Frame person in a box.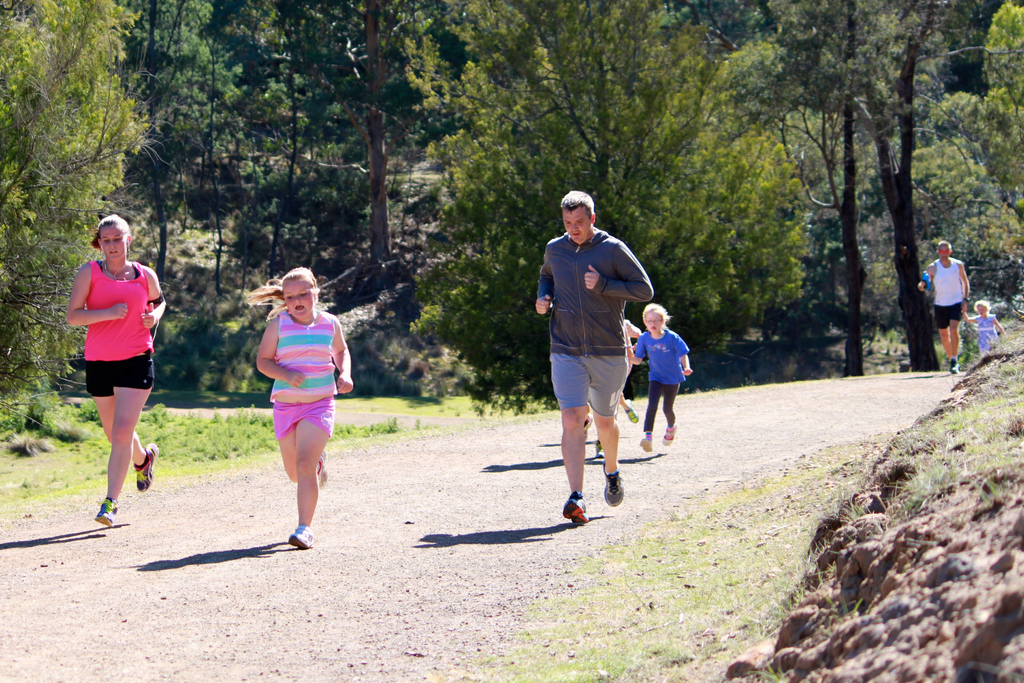
left=970, top=296, right=1005, bottom=354.
